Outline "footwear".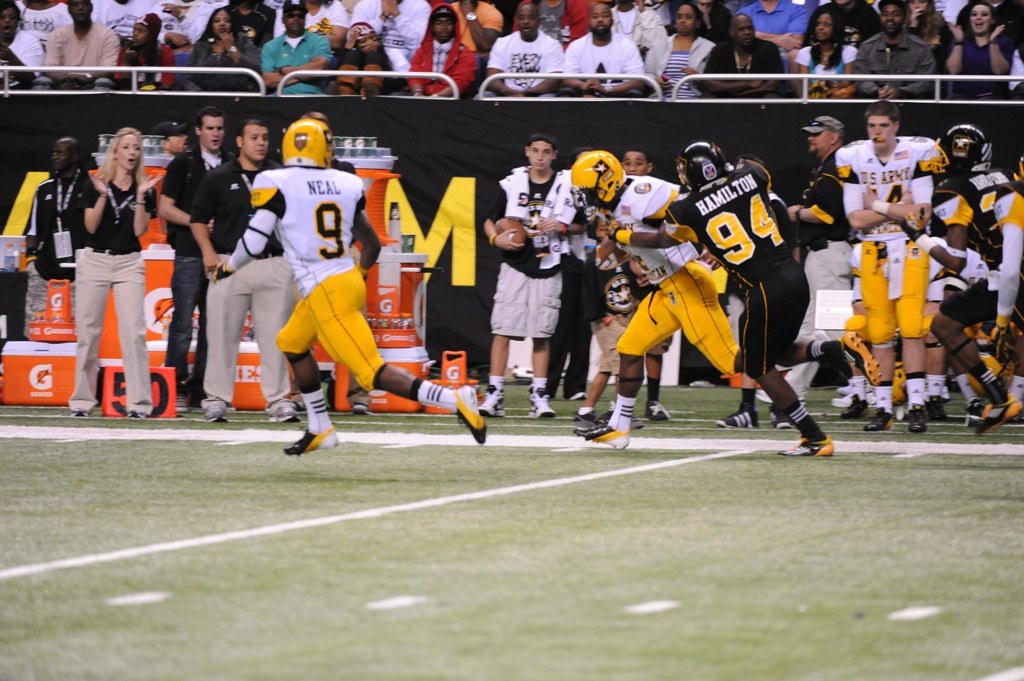
Outline: (479, 387, 506, 415).
